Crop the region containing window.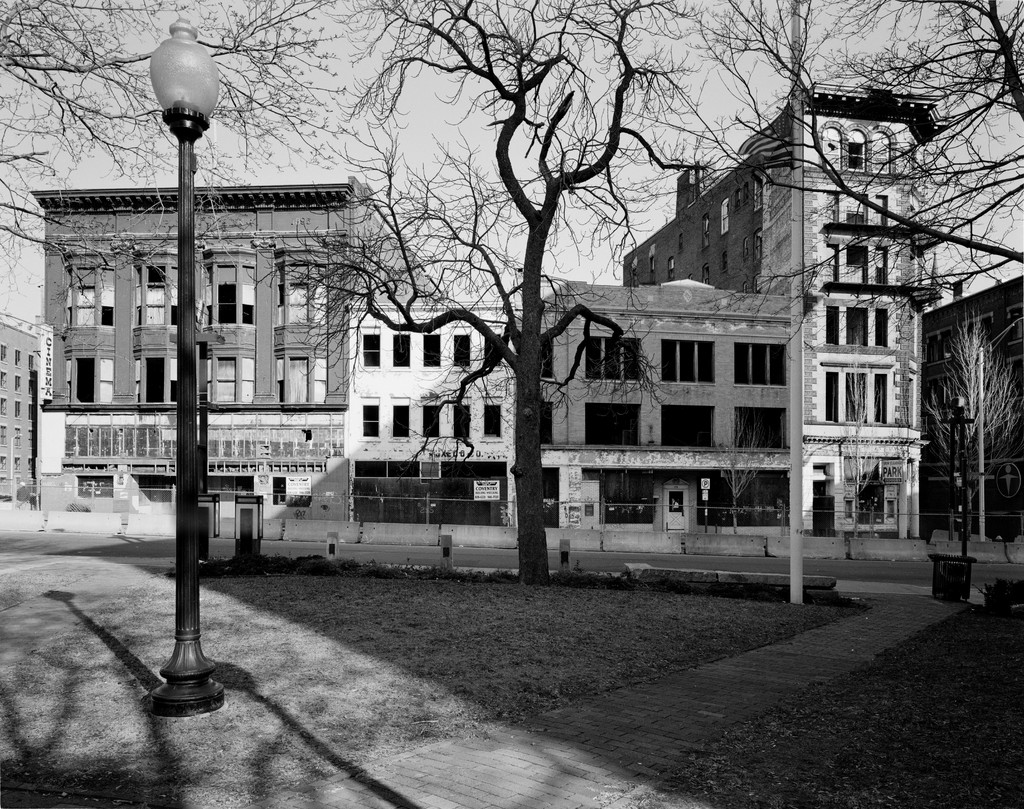
Crop region: region(848, 309, 870, 343).
